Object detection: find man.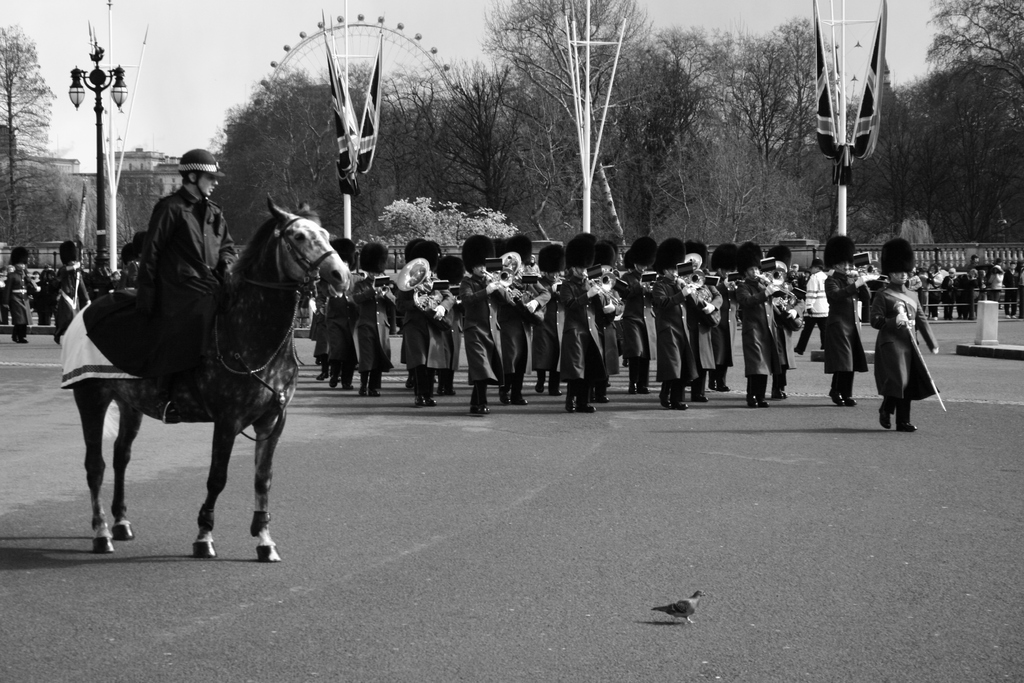
box(562, 236, 603, 407).
